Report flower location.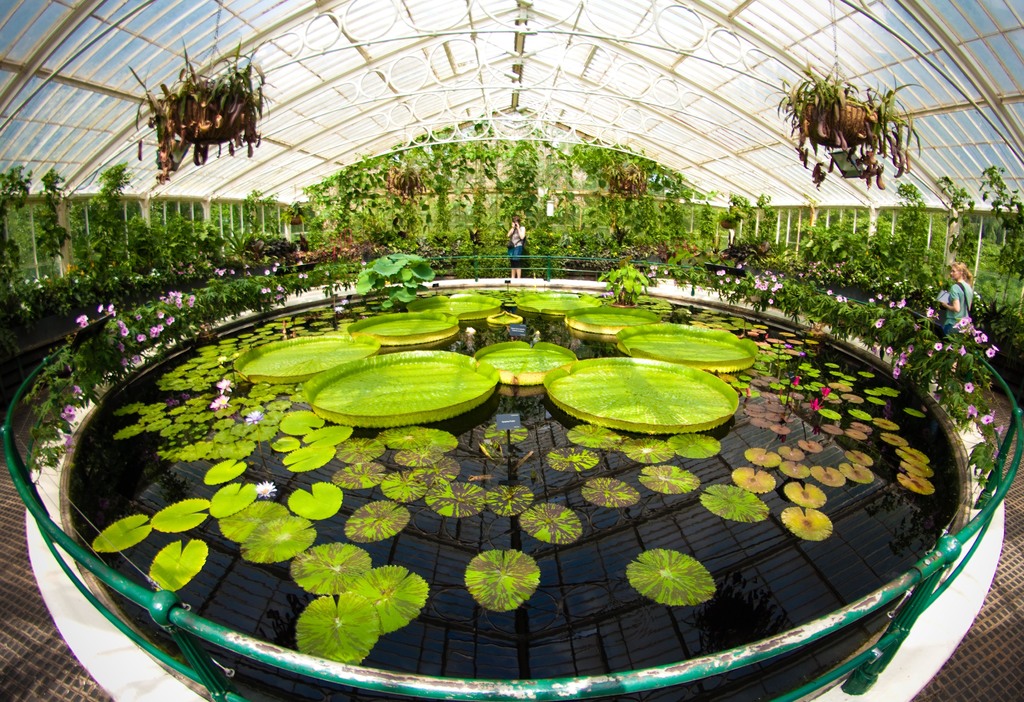
Report: [65, 403, 73, 419].
